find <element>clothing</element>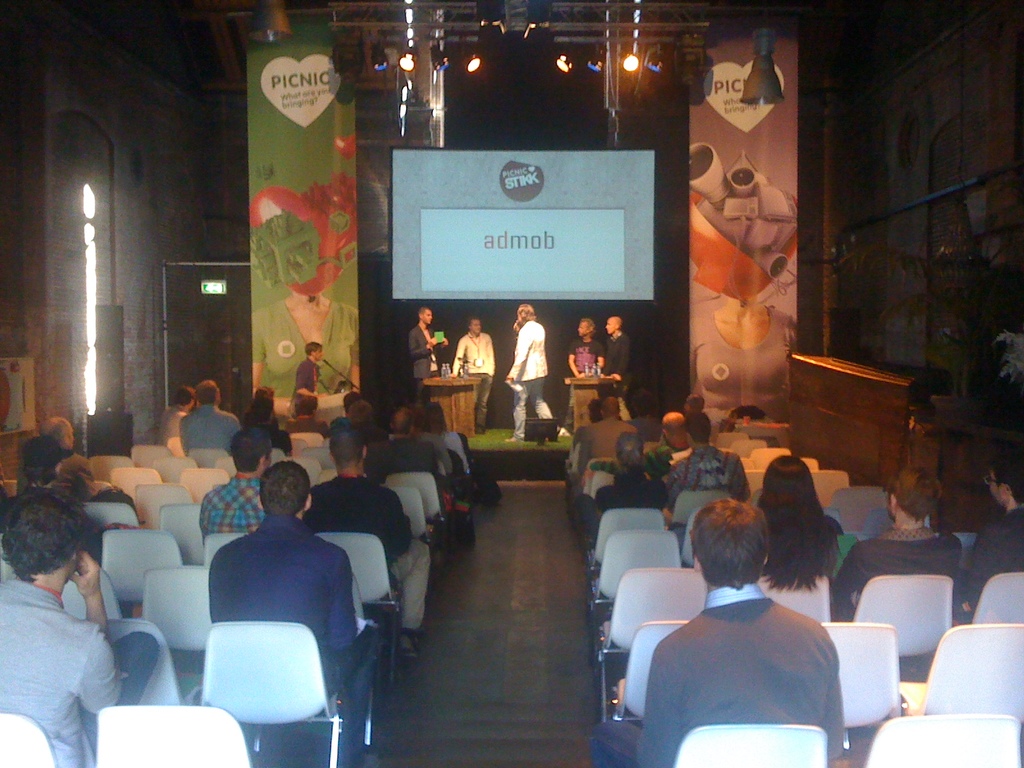
box(374, 435, 451, 479)
